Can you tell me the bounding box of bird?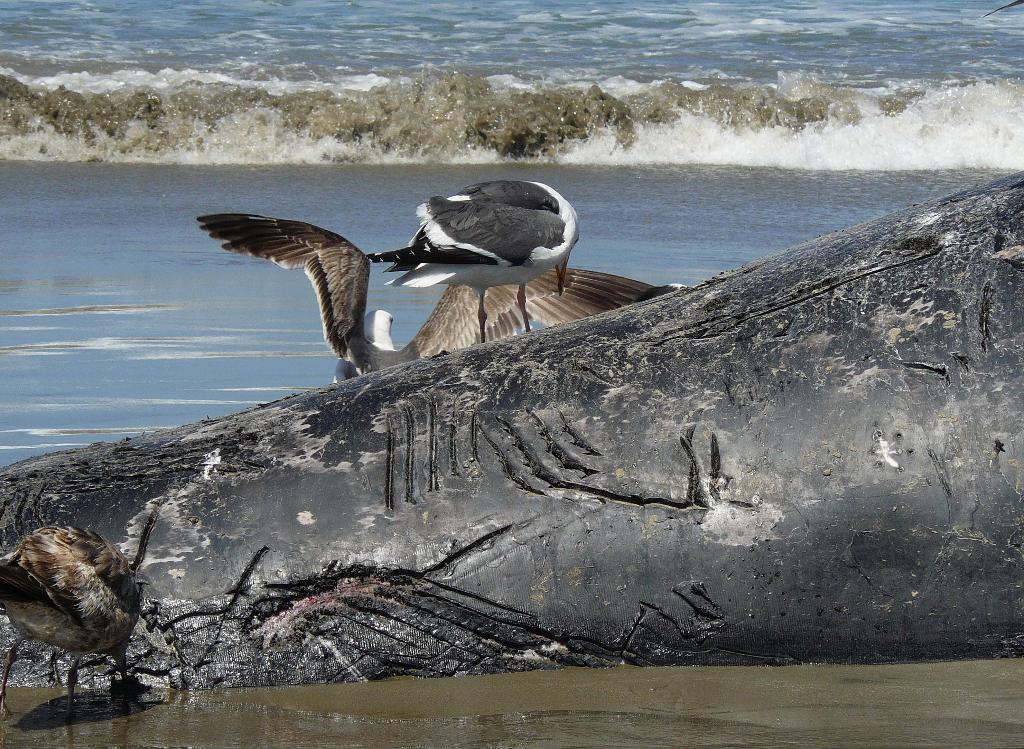
x1=199 y1=211 x2=662 y2=388.
